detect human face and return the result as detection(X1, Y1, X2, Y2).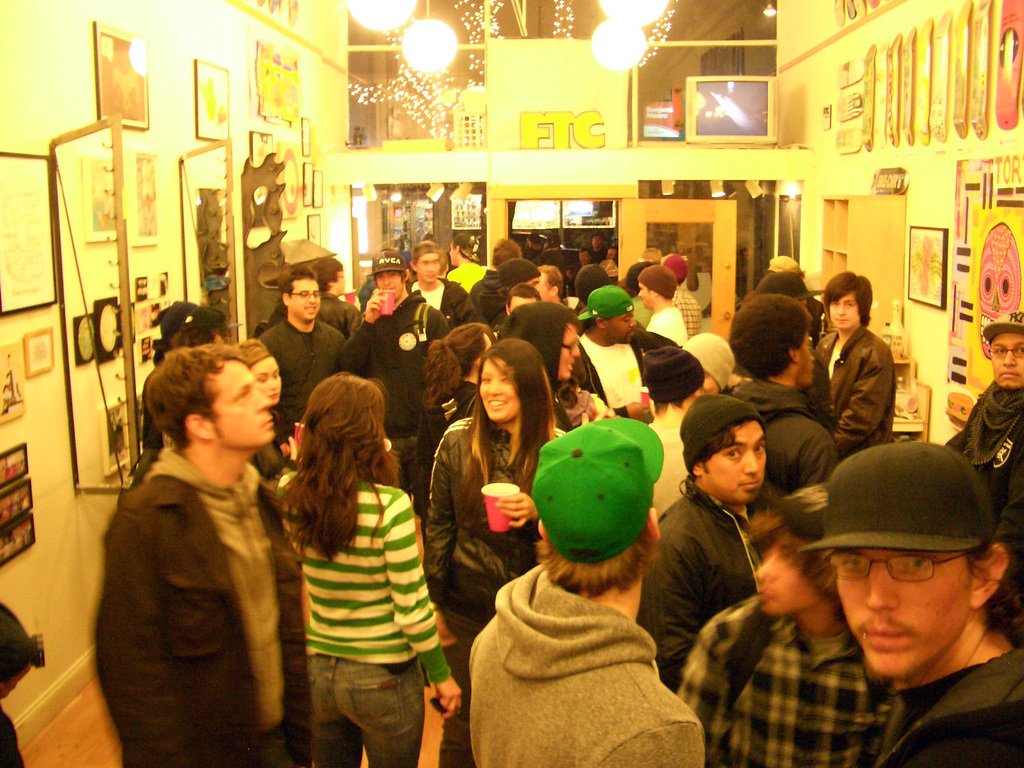
detection(561, 319, 579, 383).
